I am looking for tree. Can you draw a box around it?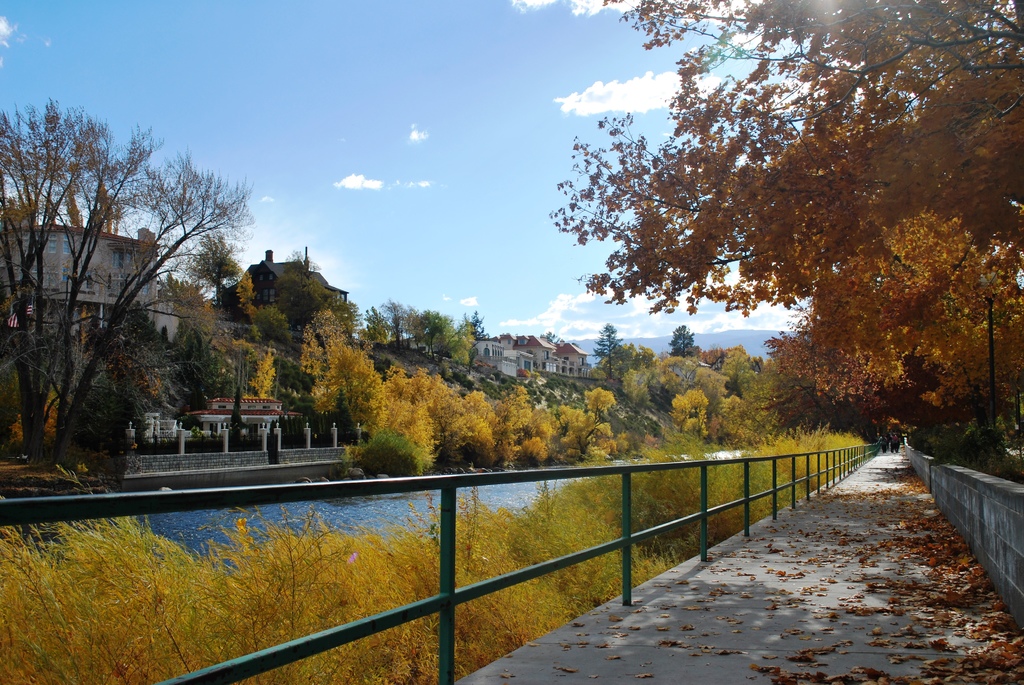
Sure, the bounding box is 561,384,618,457.
